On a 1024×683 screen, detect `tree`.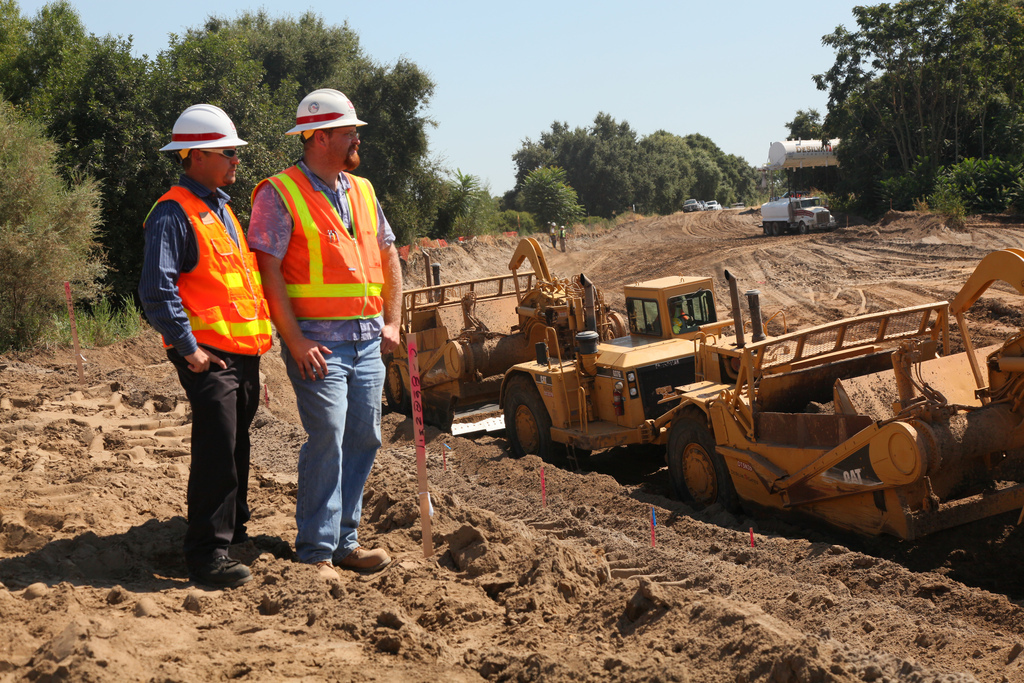
Rect(376, 54, 440, 252).
